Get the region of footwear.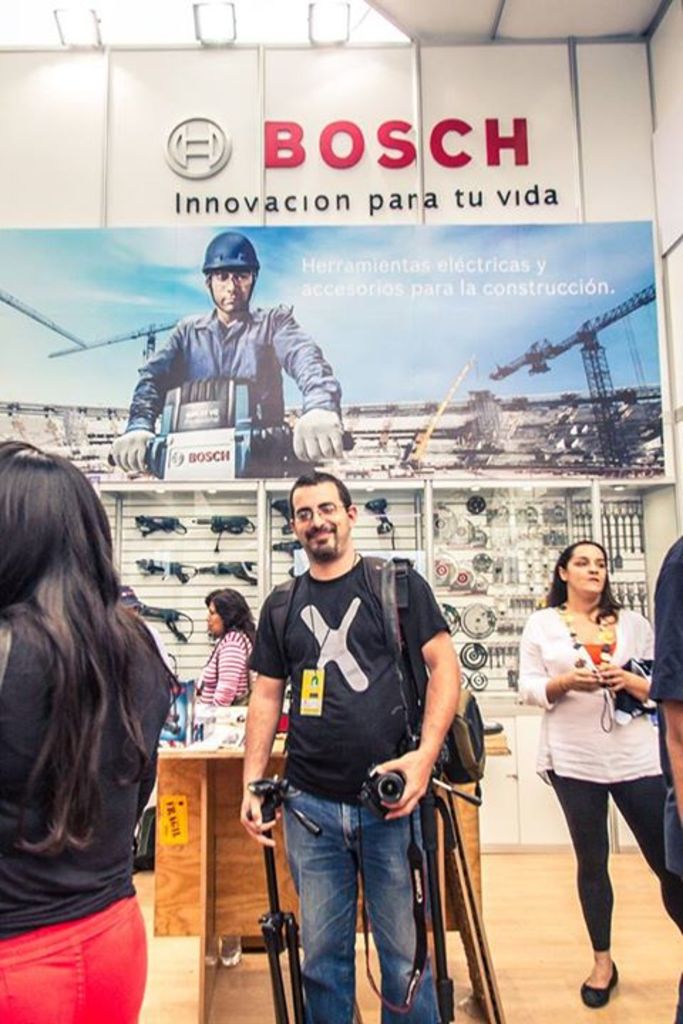
bbox=(576, 960, 620, 1004).
